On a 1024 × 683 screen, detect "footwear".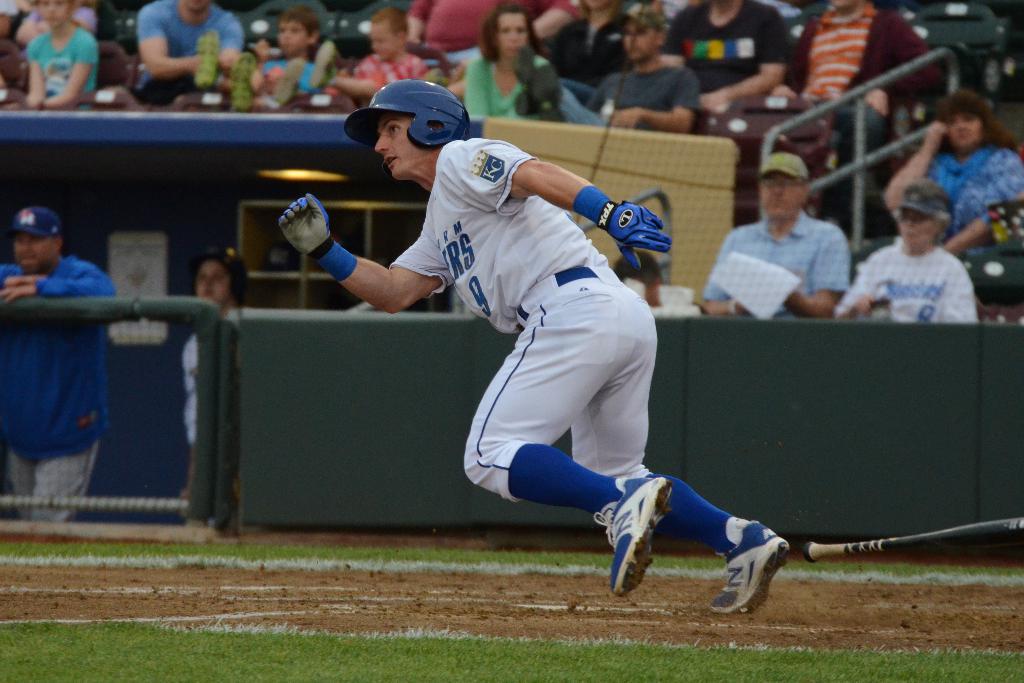
l=705, t=513, r=802, b=616.
